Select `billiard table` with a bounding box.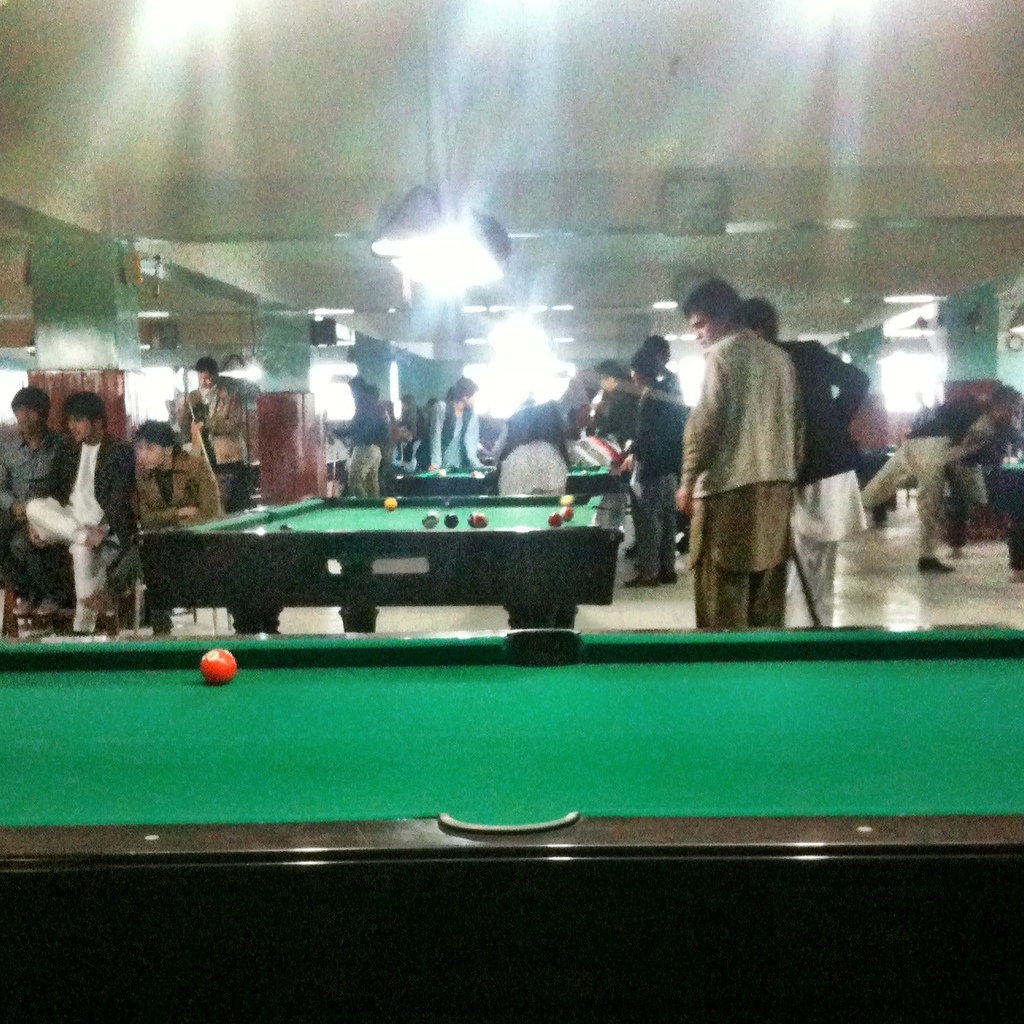
x1=381 y1=455 x2=633 y2=497.
